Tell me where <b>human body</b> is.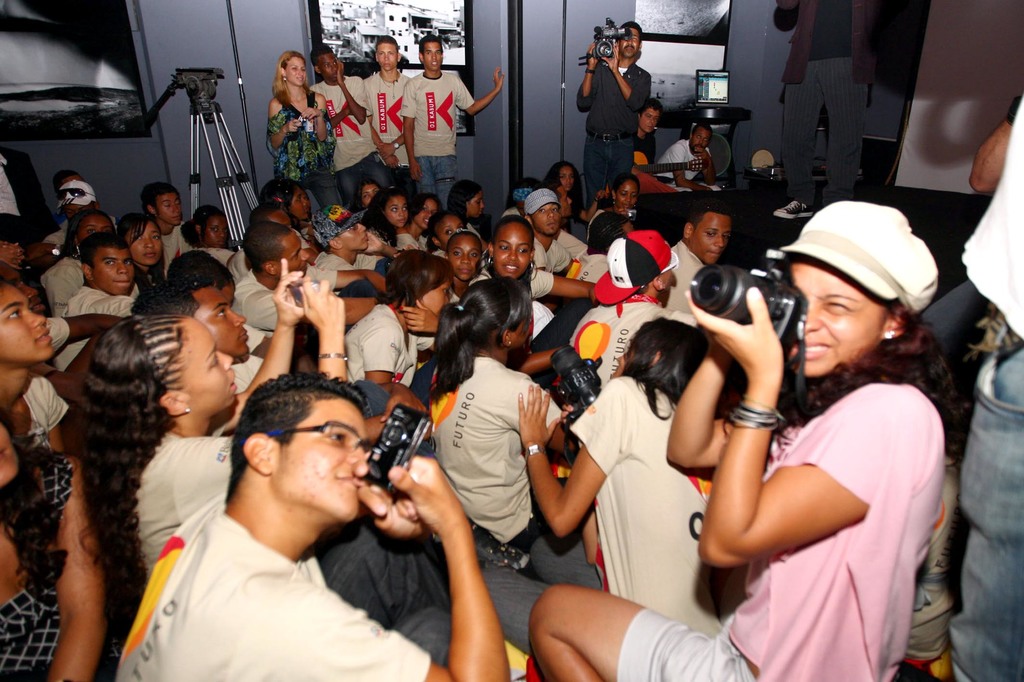
<b>human body</b> is at bbox=(309, 35, 384, 206).
